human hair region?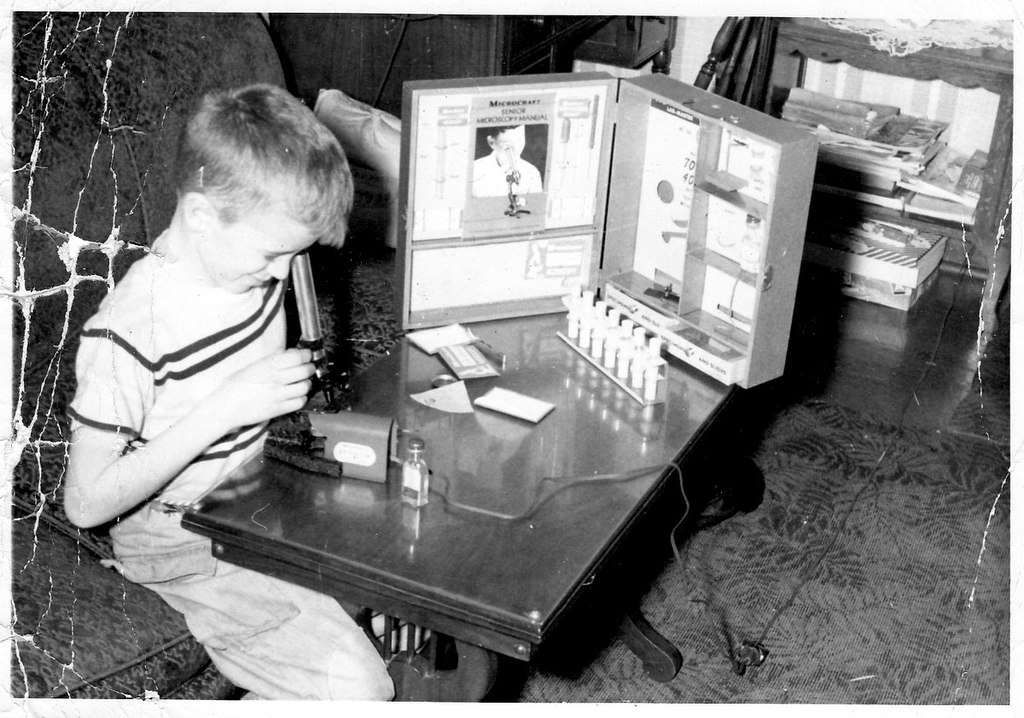
(x1=172, y1=86, x2=350, y2=245)
